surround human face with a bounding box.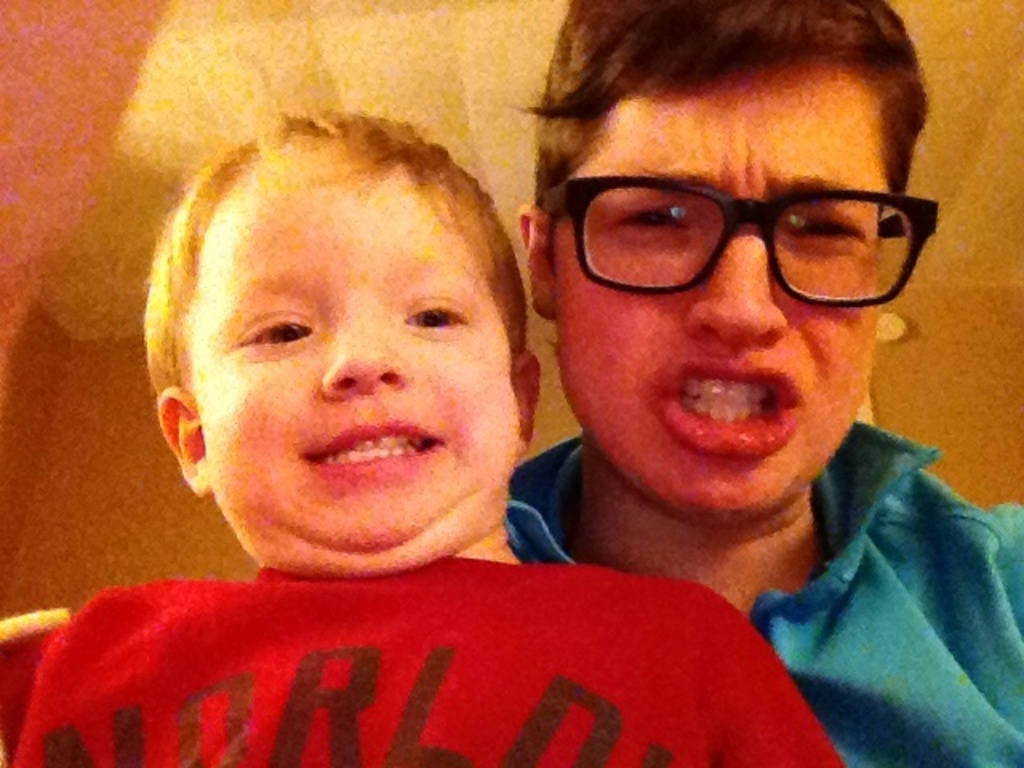
<region>554, 56, 878, 526</region>.
